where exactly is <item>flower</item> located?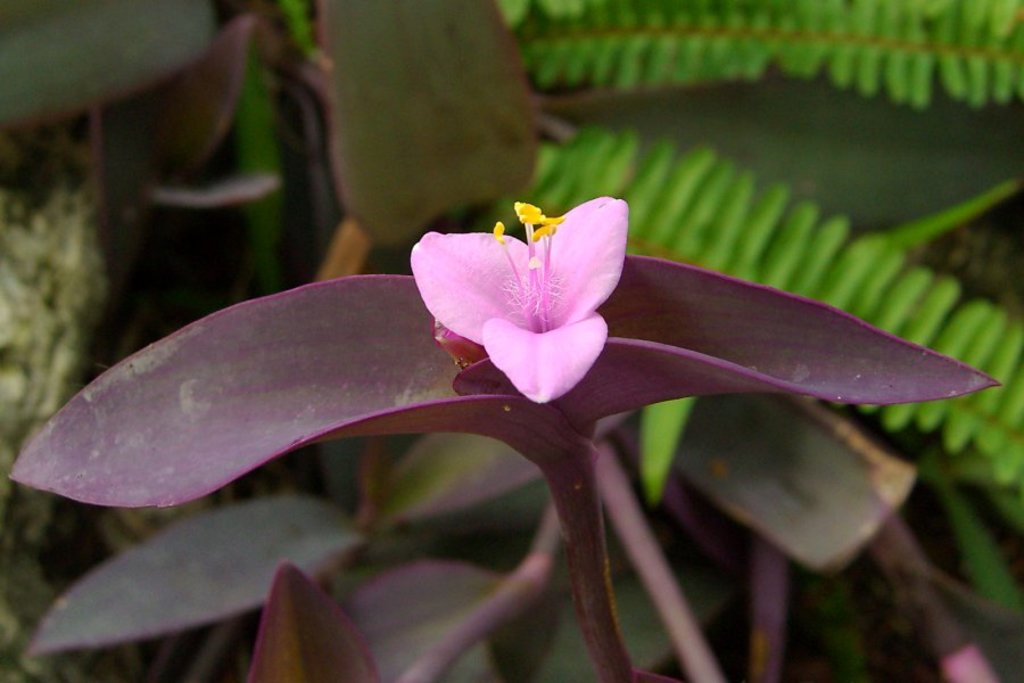
Its bounding box is bbox=(406, 194, 654, 394).
